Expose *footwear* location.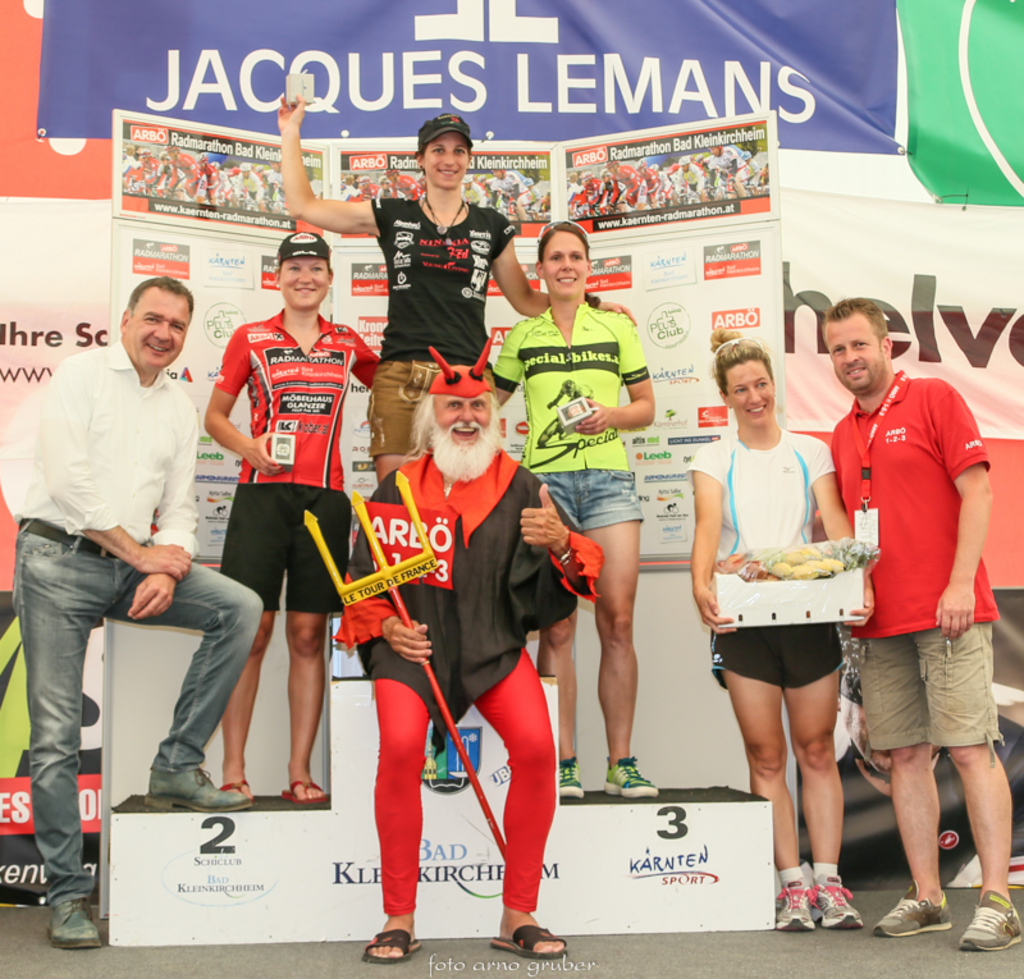
Exposed at [left=873, top=882, right=954, bottom=933].
